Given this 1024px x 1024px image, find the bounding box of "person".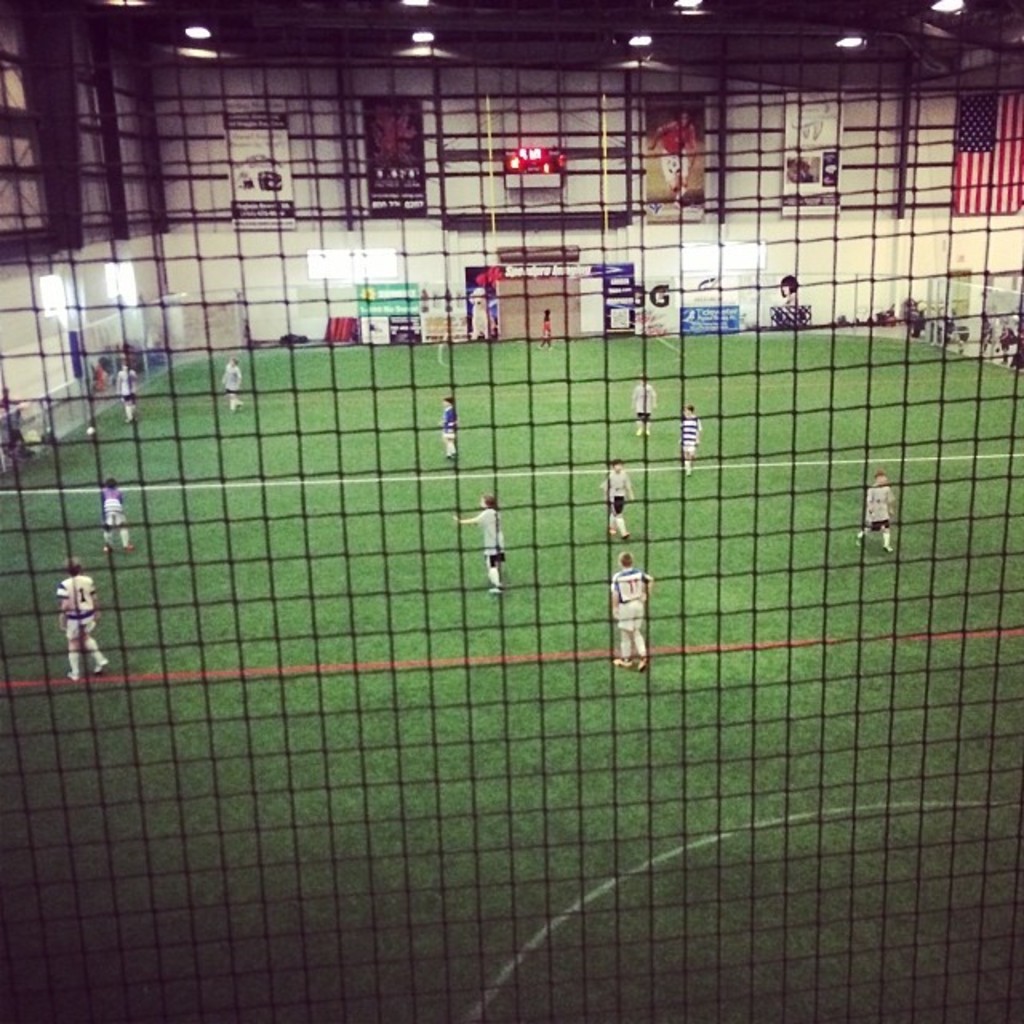
219,354,246,418.
